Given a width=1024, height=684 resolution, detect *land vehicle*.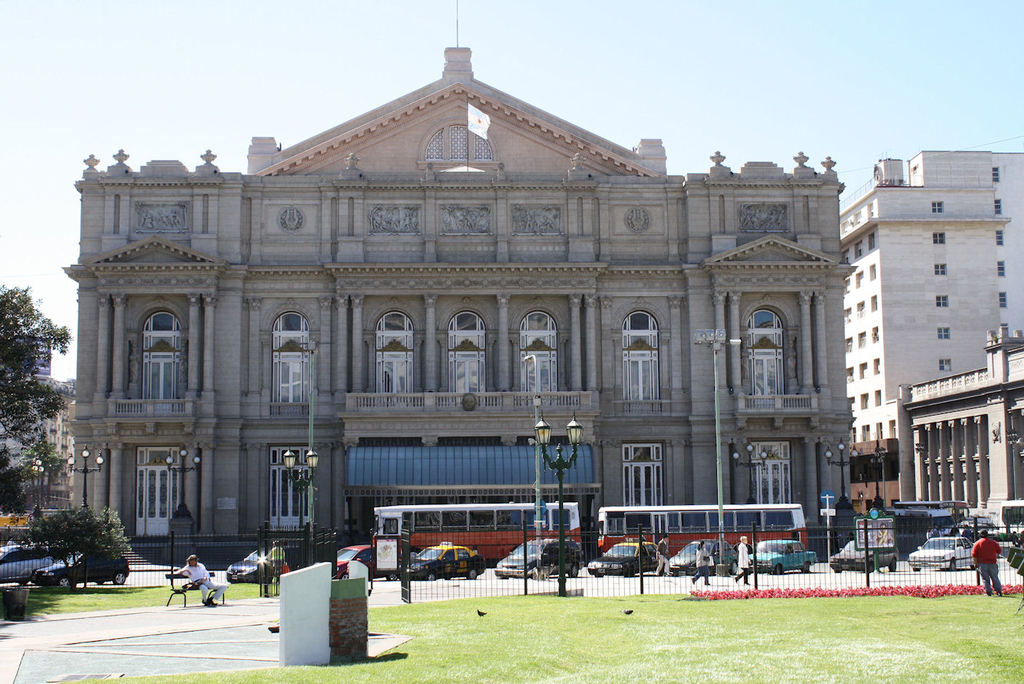
(left=667, top=538, right=738, bottom=578).
